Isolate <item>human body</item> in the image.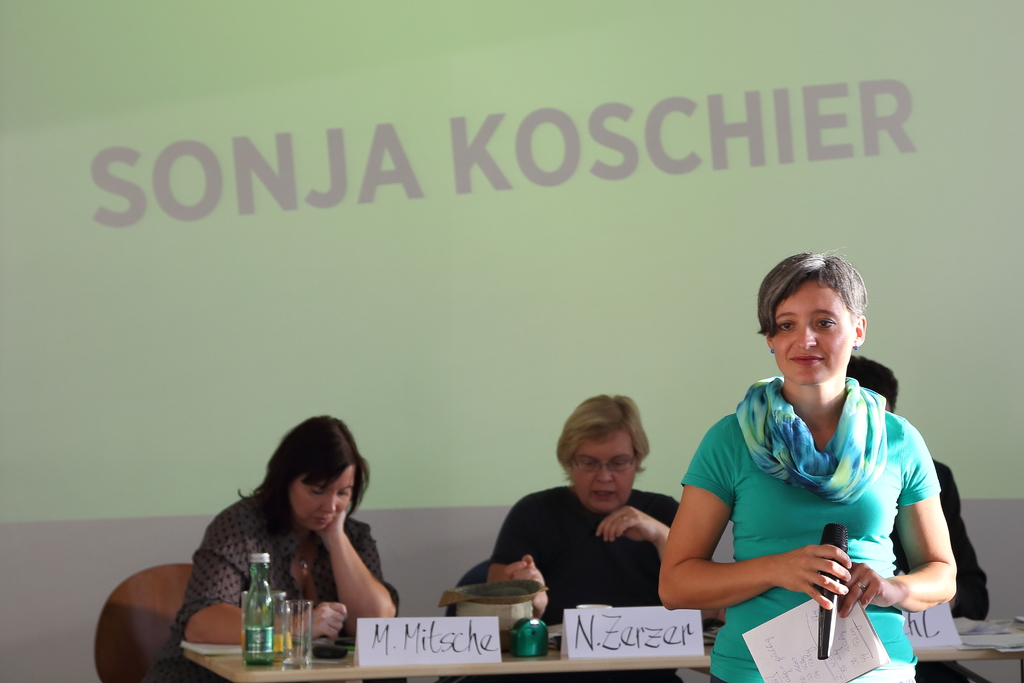
Isolated region: <box>144,488,400,682</box>.
